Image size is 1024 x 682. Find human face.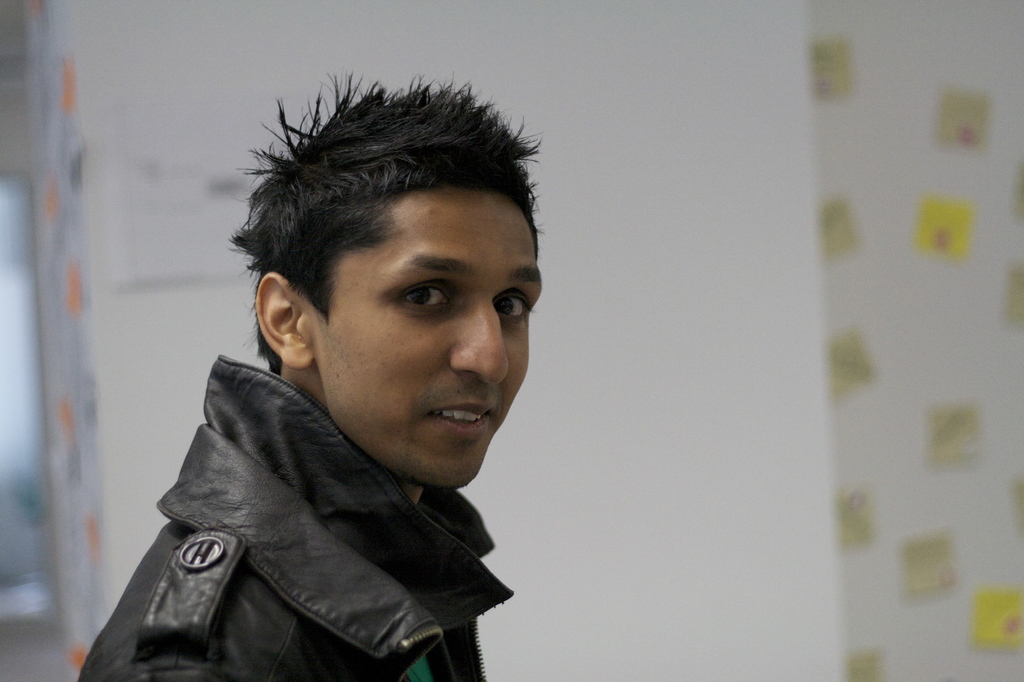
rect(307, 197, 541, 489).
